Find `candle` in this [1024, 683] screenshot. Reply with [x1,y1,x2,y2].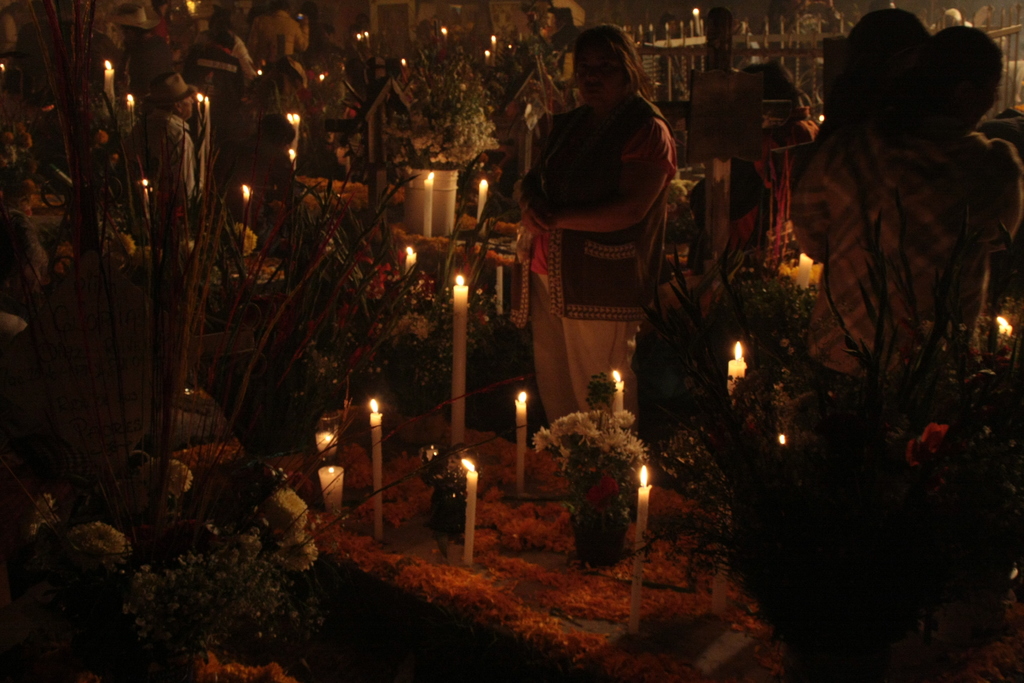
[627,456,646,633].
